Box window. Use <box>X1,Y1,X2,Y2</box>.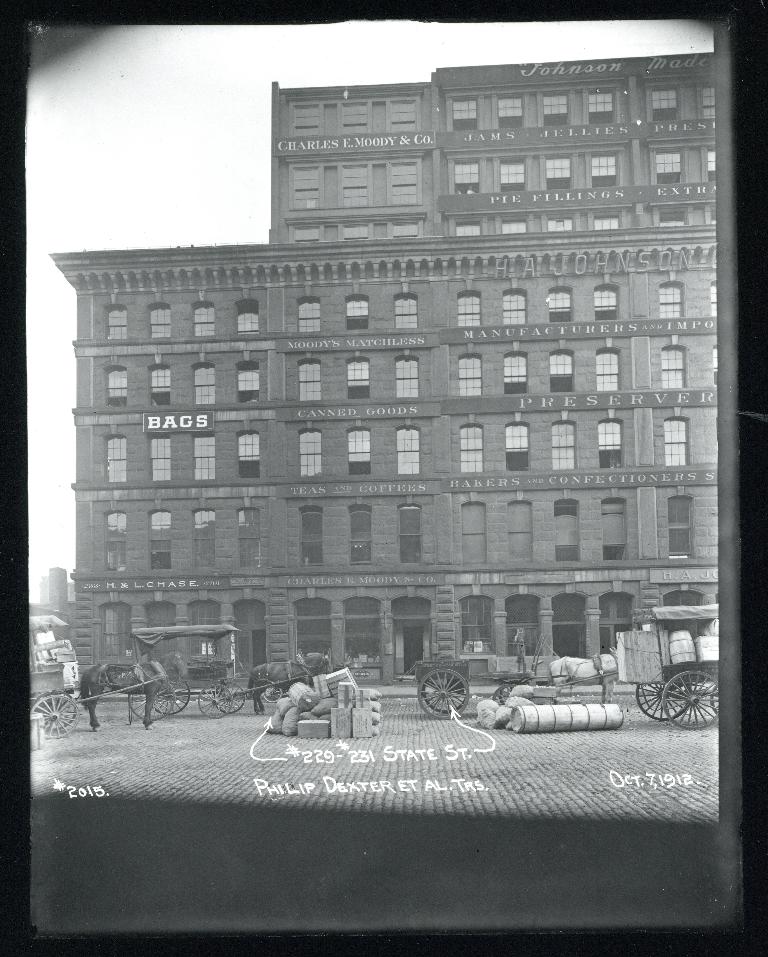
<box>298,431,322,484</box>.
